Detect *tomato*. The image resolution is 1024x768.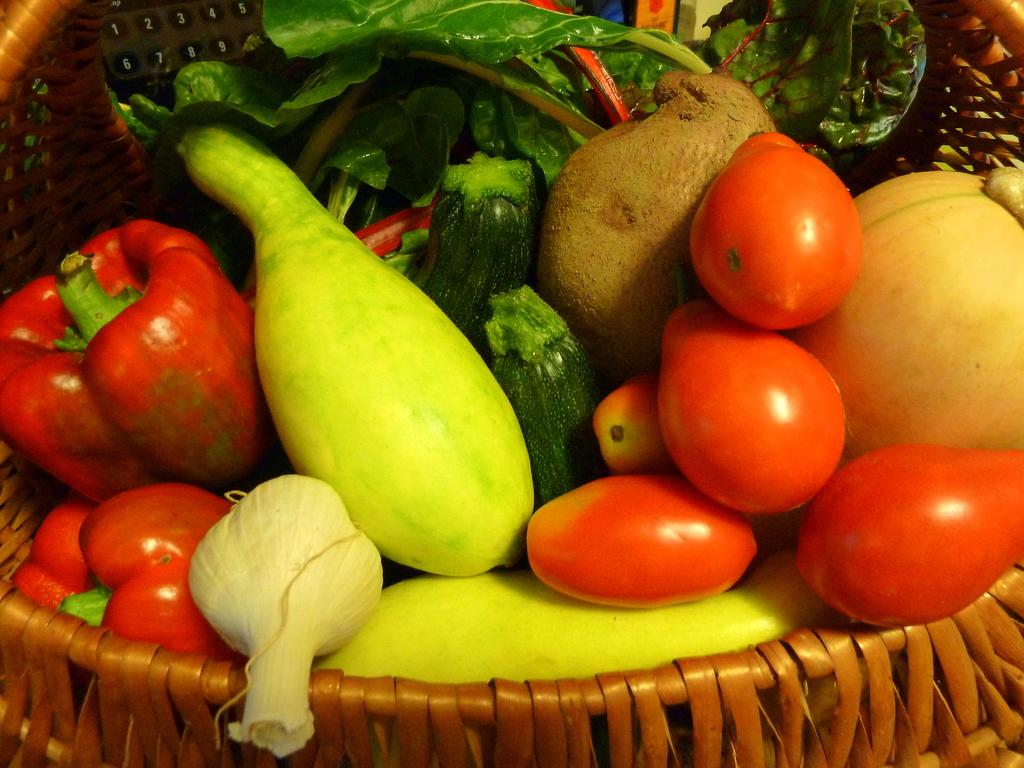
<bbox>583, 378, 673, 485</bbox>.
